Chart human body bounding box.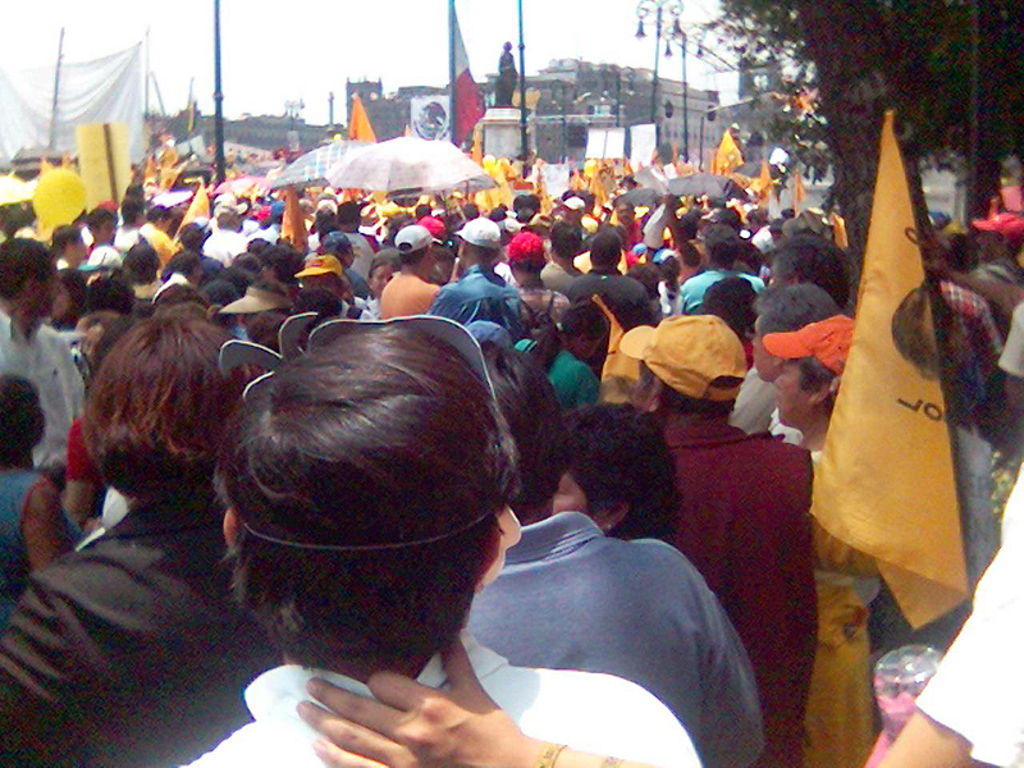
Charted: l=422, t=261, r=521, b=328.
